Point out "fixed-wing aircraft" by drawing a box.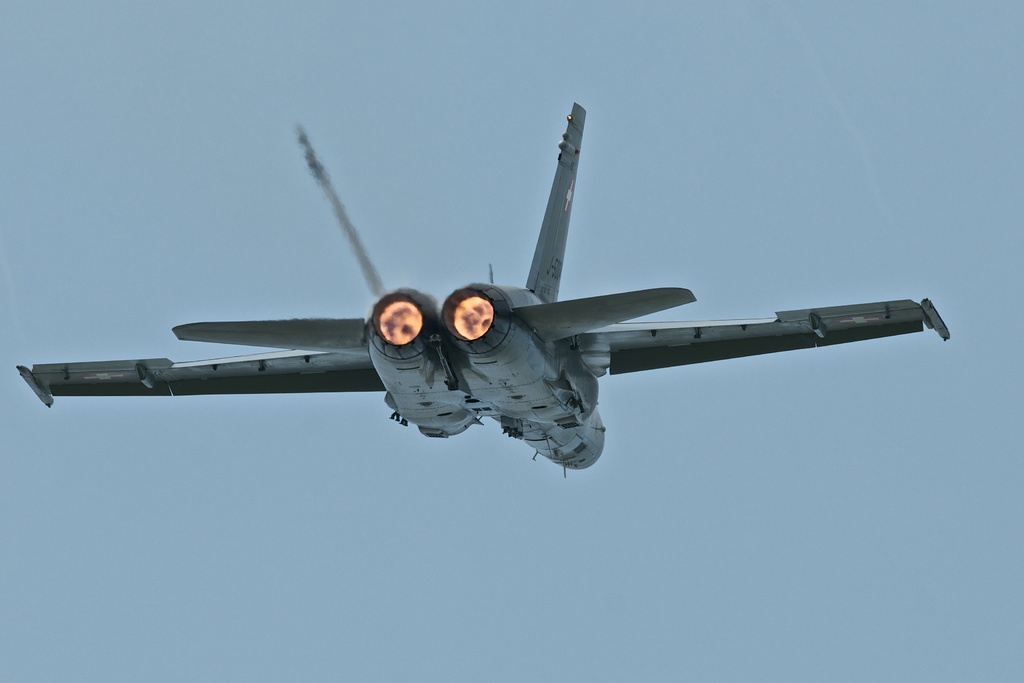
BBox(17, 103, 954, 479).
